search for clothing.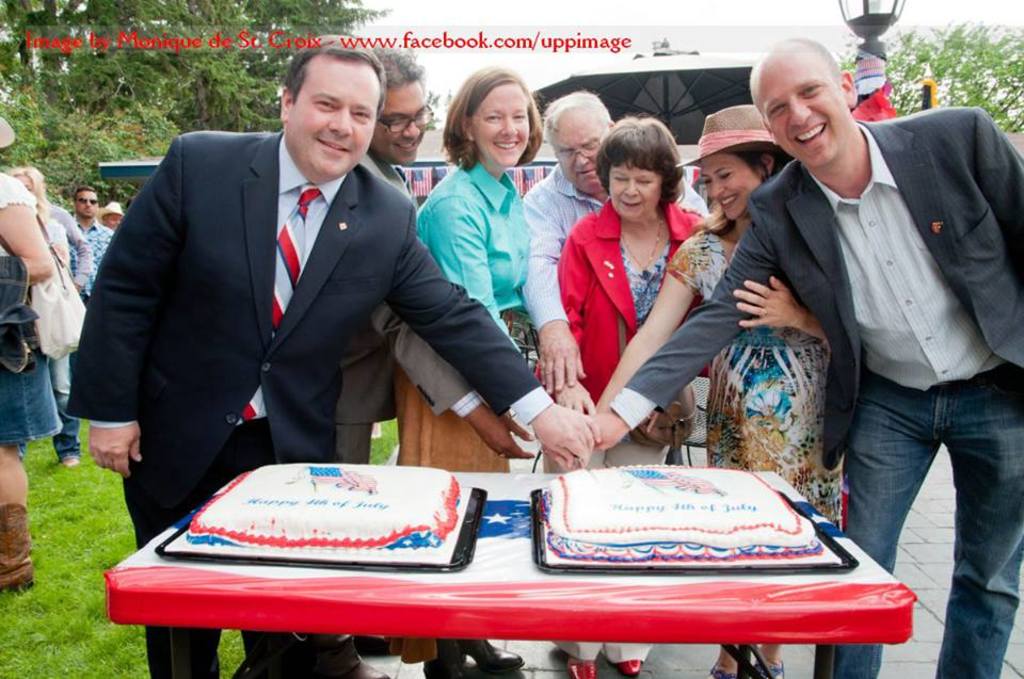
Found at <box>550,203,715,658</box>.
